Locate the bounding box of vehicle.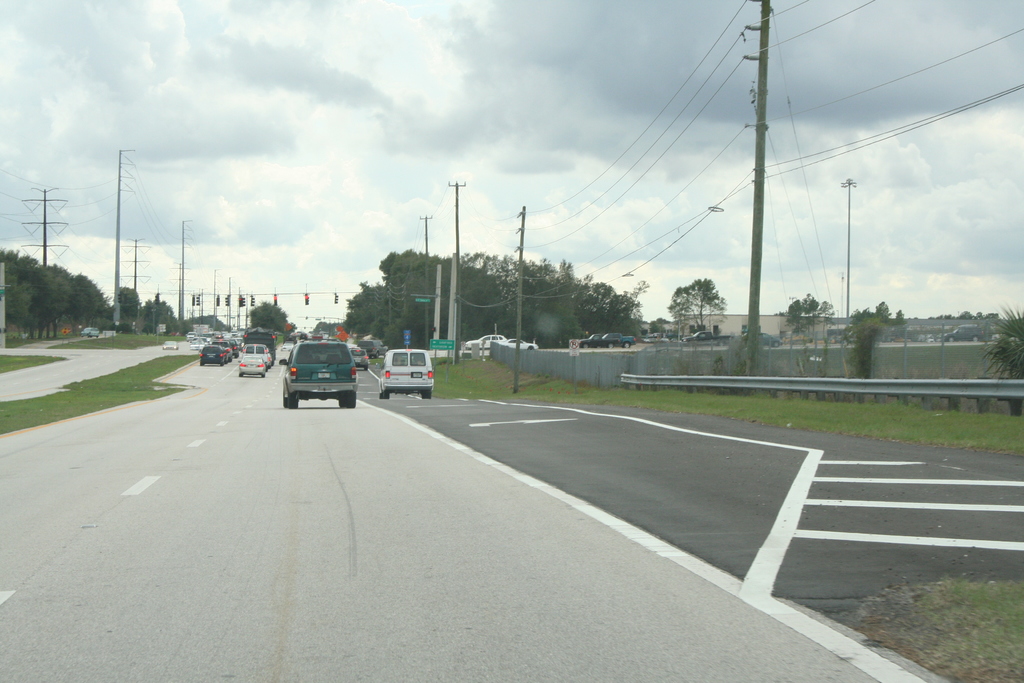
Bounding box: (left=241, top=352, right=268, bottom=379).
